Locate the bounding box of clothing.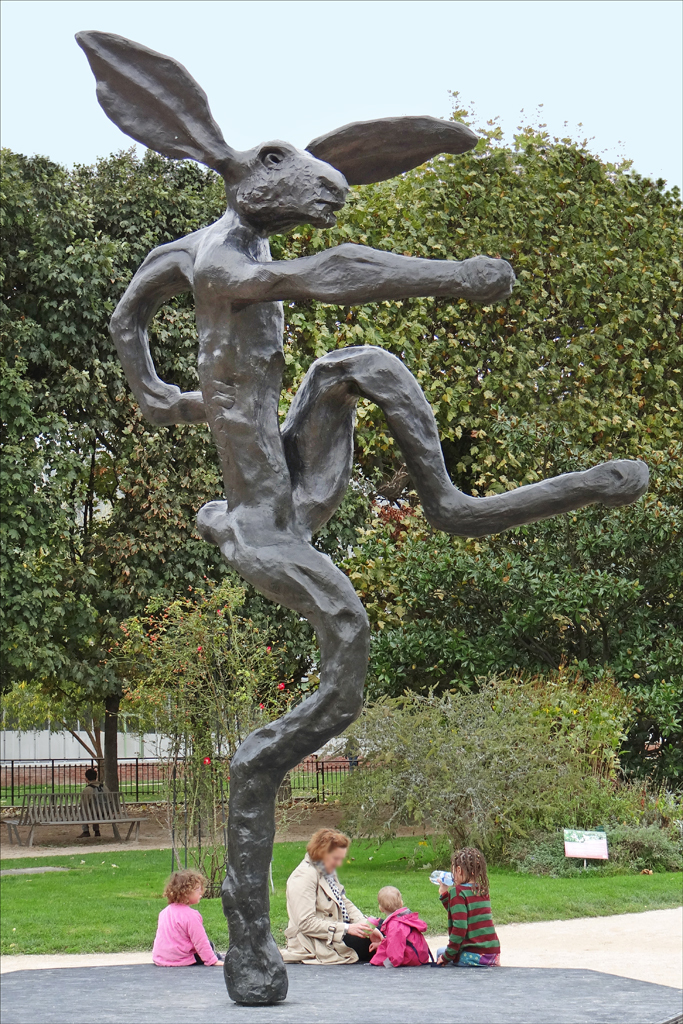
Bounding box: left=152, top=901, right=230, bottom=961.
